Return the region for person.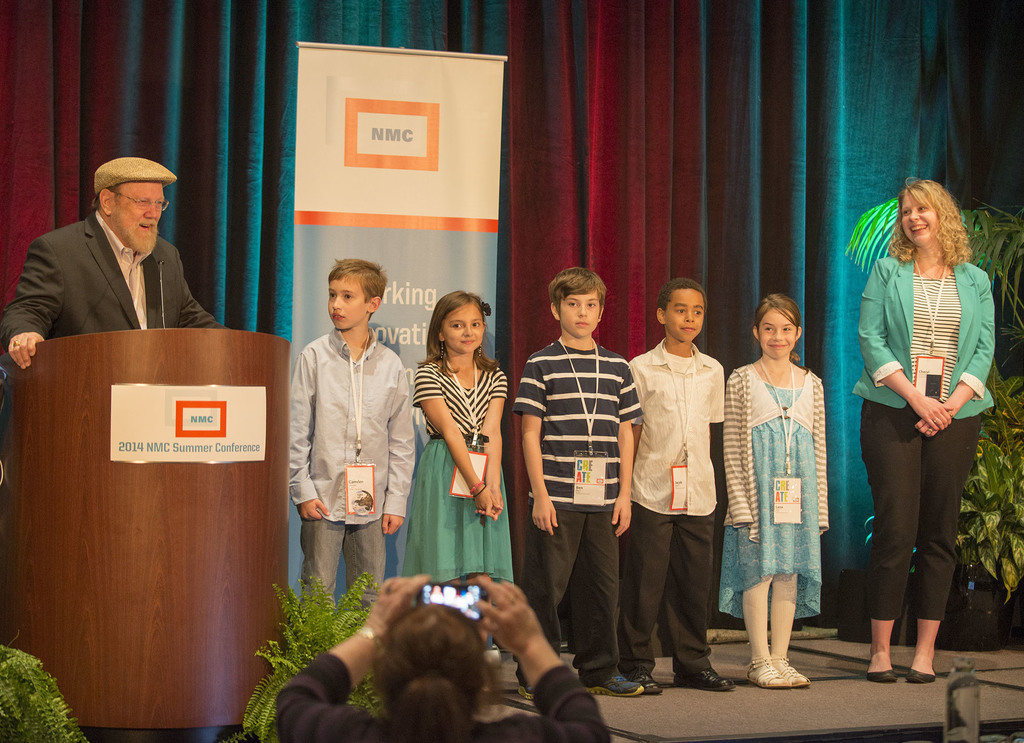
bbox=(0, 152, 224, 374).
